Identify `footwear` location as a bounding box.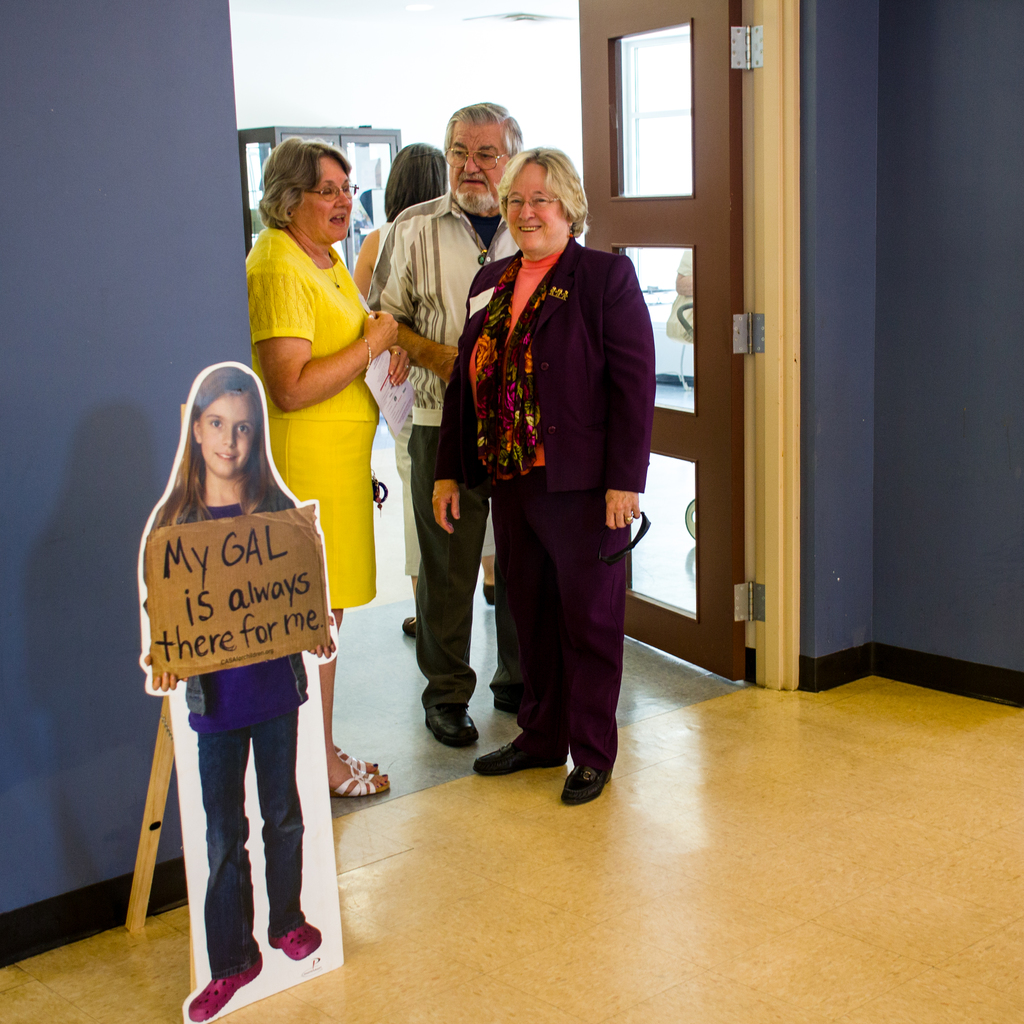
locate(481, 582, 492, 605).
